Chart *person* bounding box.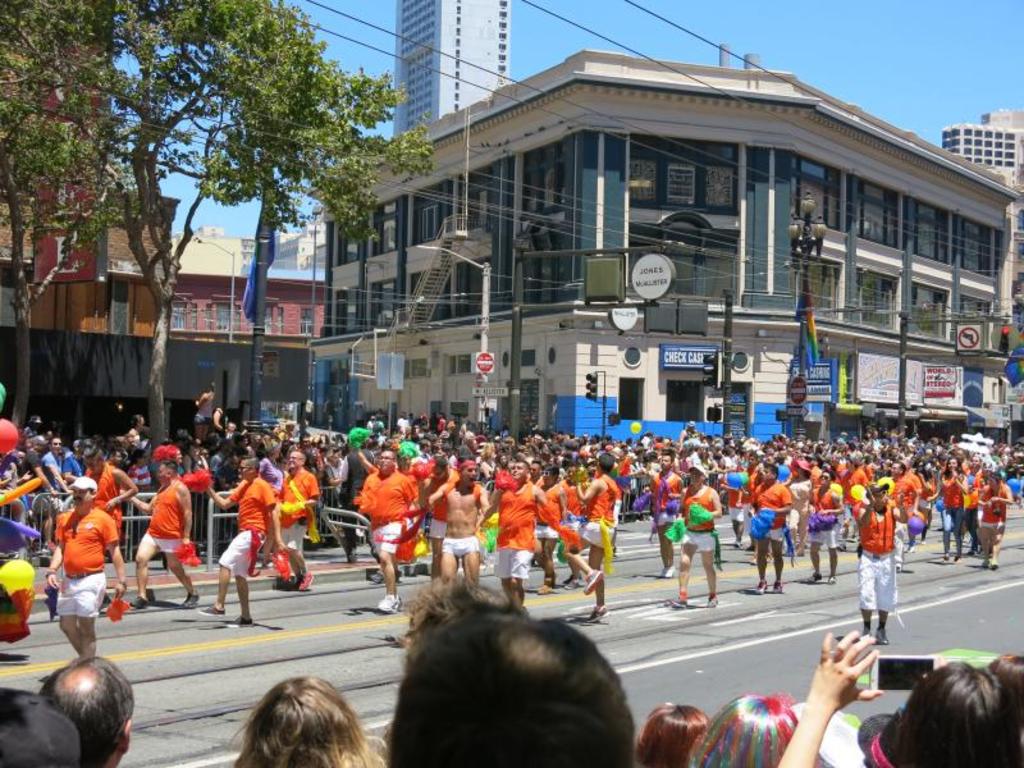
Charted: bbox=[37, 476, 129, 655].
